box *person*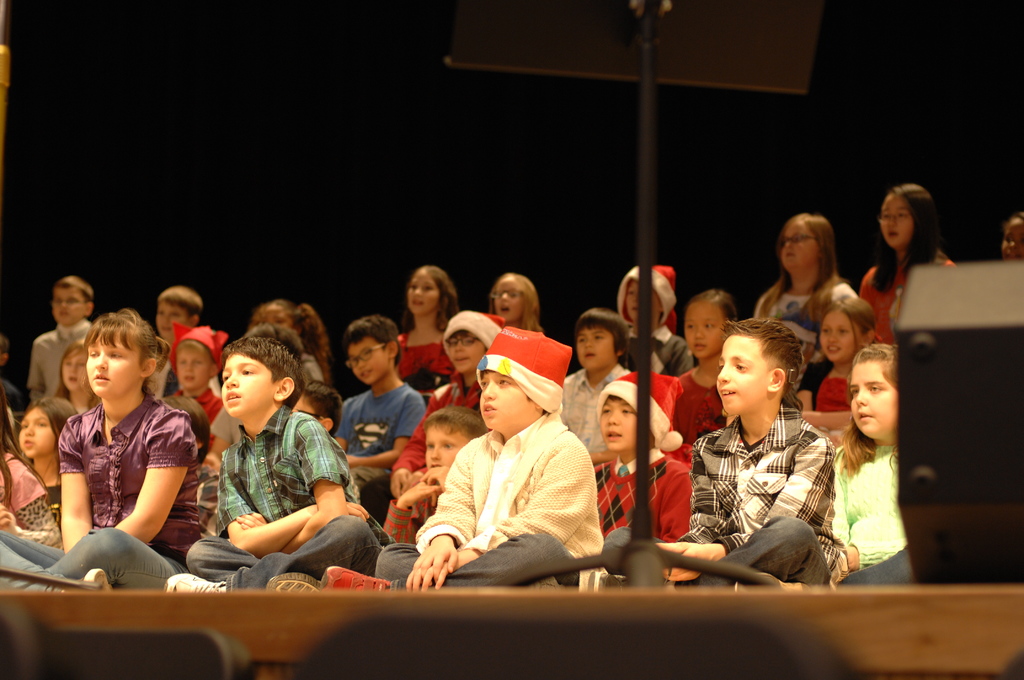
select_region(321, 323, 608, 595)
